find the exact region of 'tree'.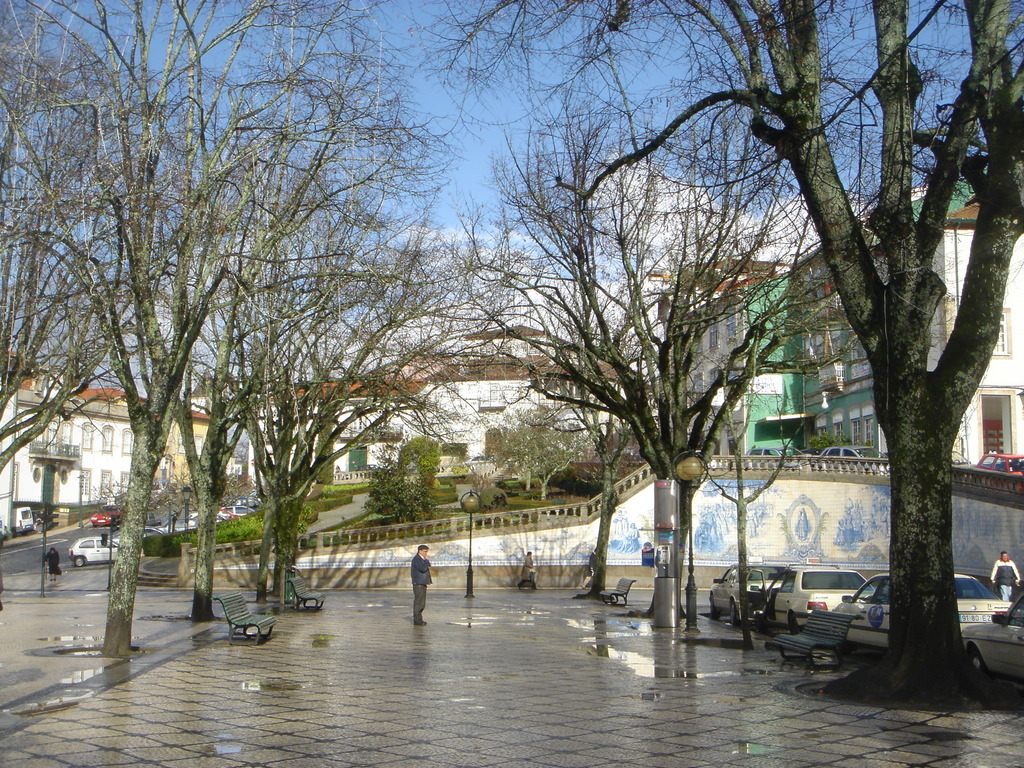
Exact region: x1=426, y1=0, x2=1023, y2=705.
